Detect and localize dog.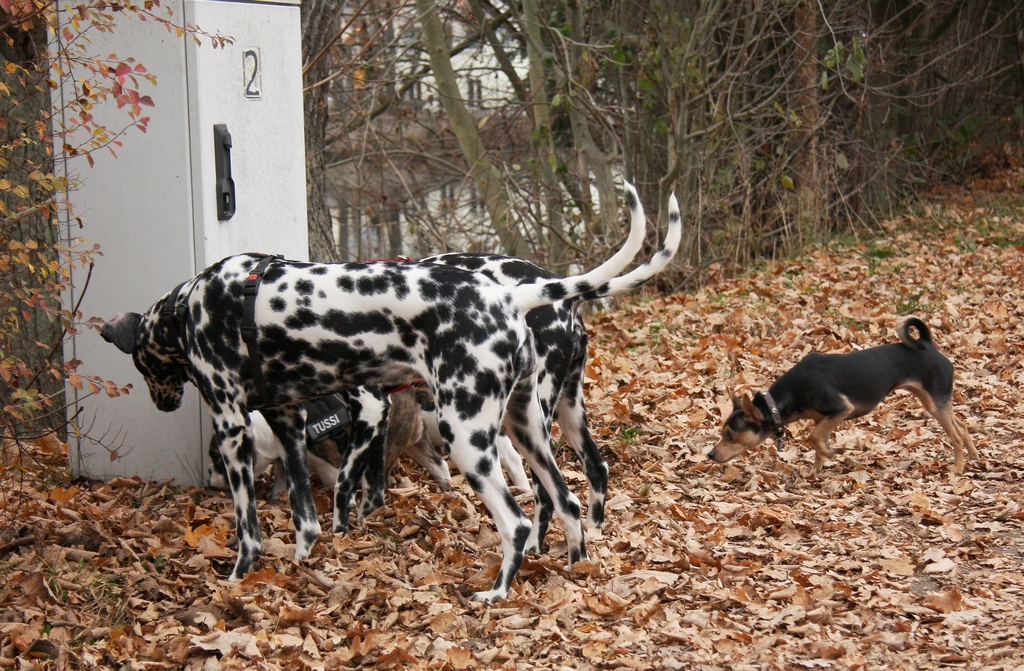
Localized at crop(207, 387, 456, 499).
